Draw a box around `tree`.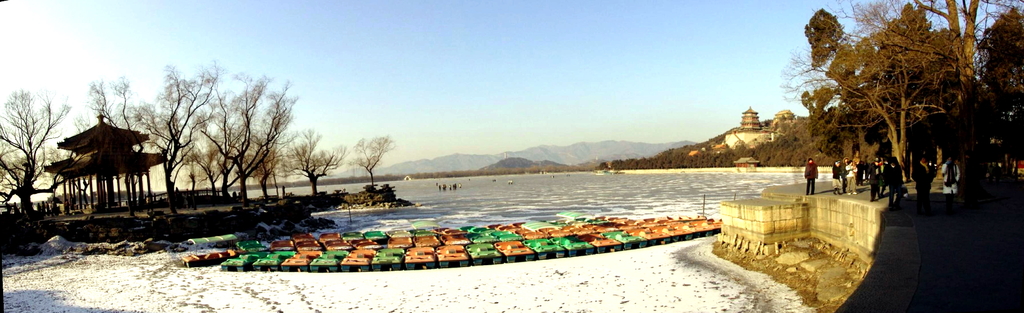
282,122,342,189.
